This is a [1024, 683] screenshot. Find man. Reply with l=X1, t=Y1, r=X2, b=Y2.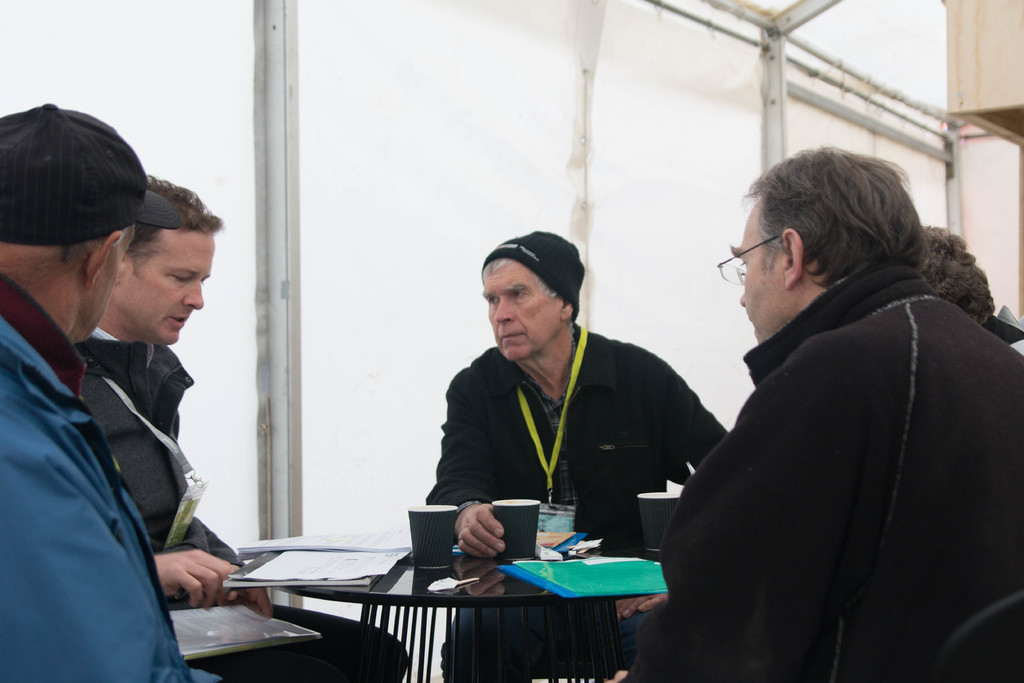
l=417, t=223, r=730, b=682.
